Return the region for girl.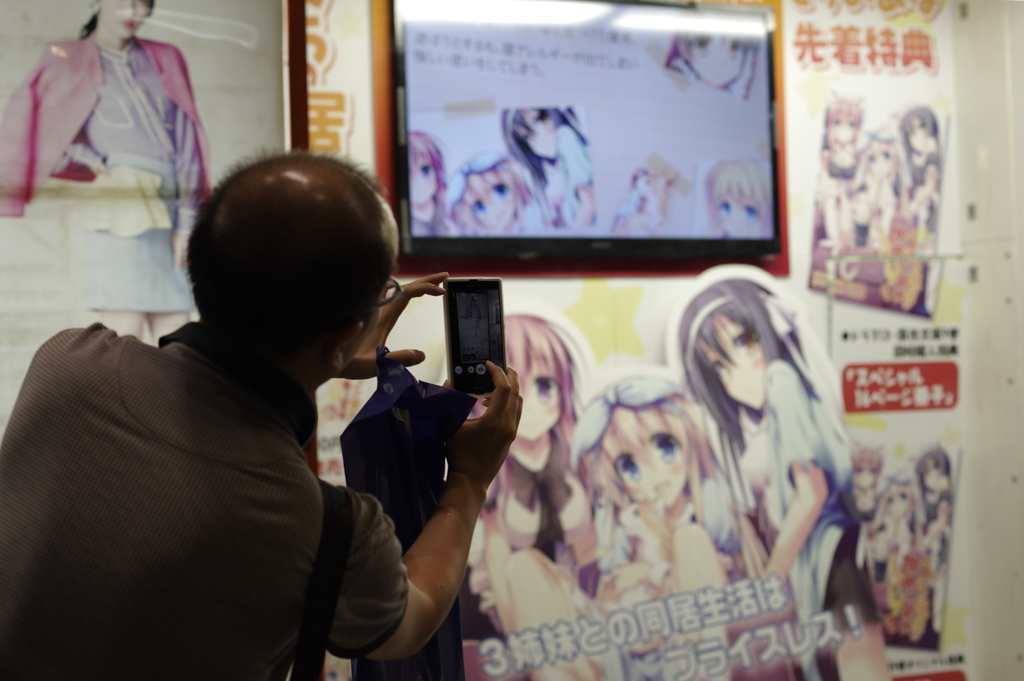
(859,123,905,244).
